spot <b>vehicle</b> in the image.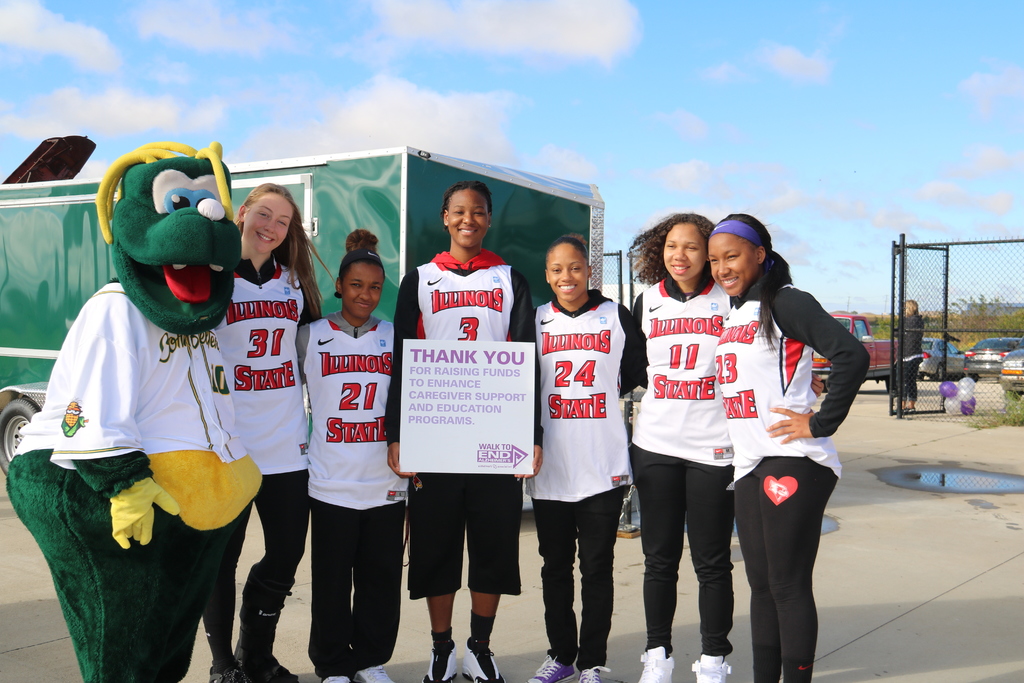
<b>vehicle</b> found at left=998, top=338, right=1023, bottom=395.
